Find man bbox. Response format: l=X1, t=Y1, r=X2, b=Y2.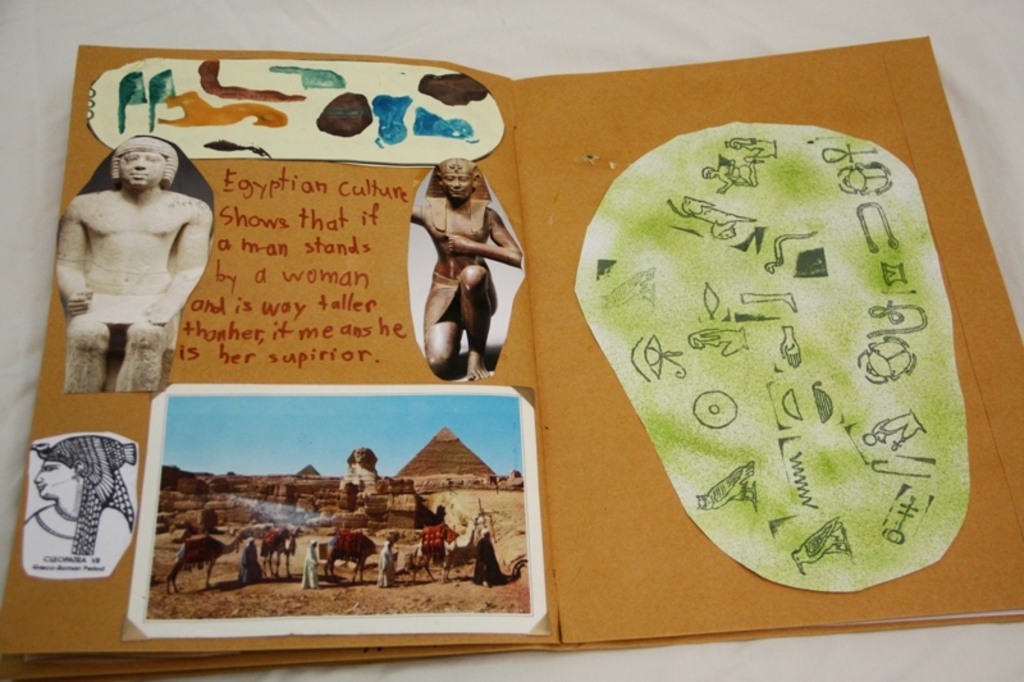
l=404, t=156, r=525, b=381.
